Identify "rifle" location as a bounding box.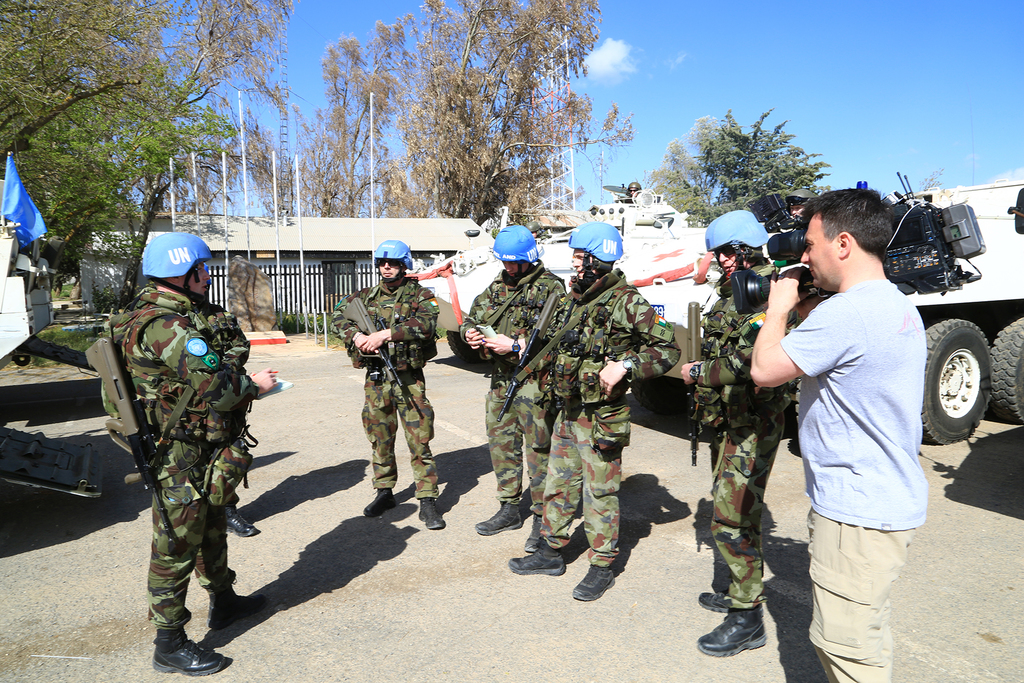
x1=687 y1=301 x2=706 y2=466.
